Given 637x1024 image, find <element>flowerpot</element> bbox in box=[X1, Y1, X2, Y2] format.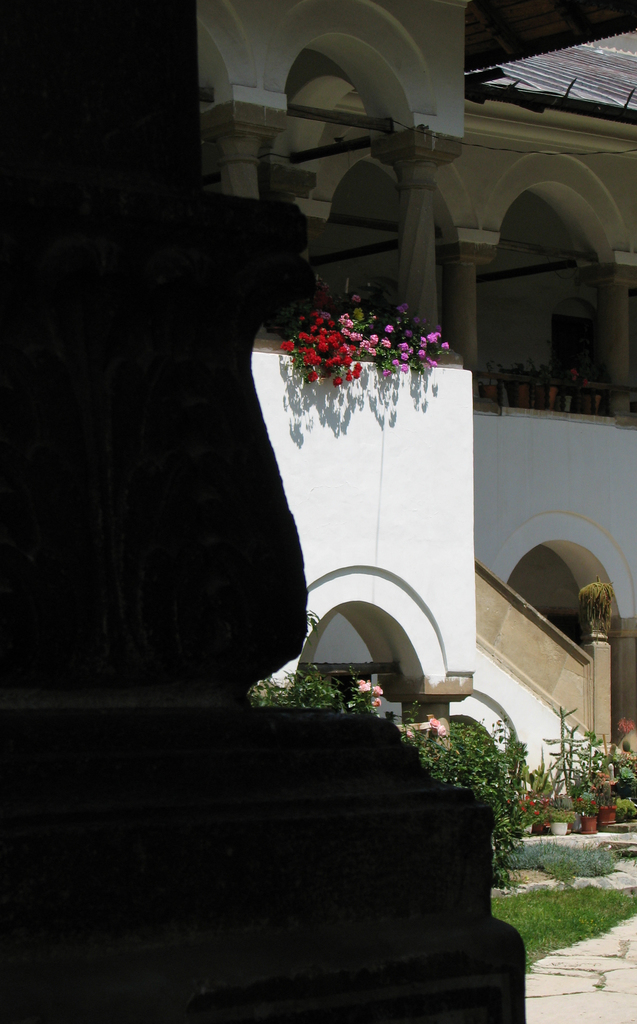
box=[582, 806, 594, 835].
